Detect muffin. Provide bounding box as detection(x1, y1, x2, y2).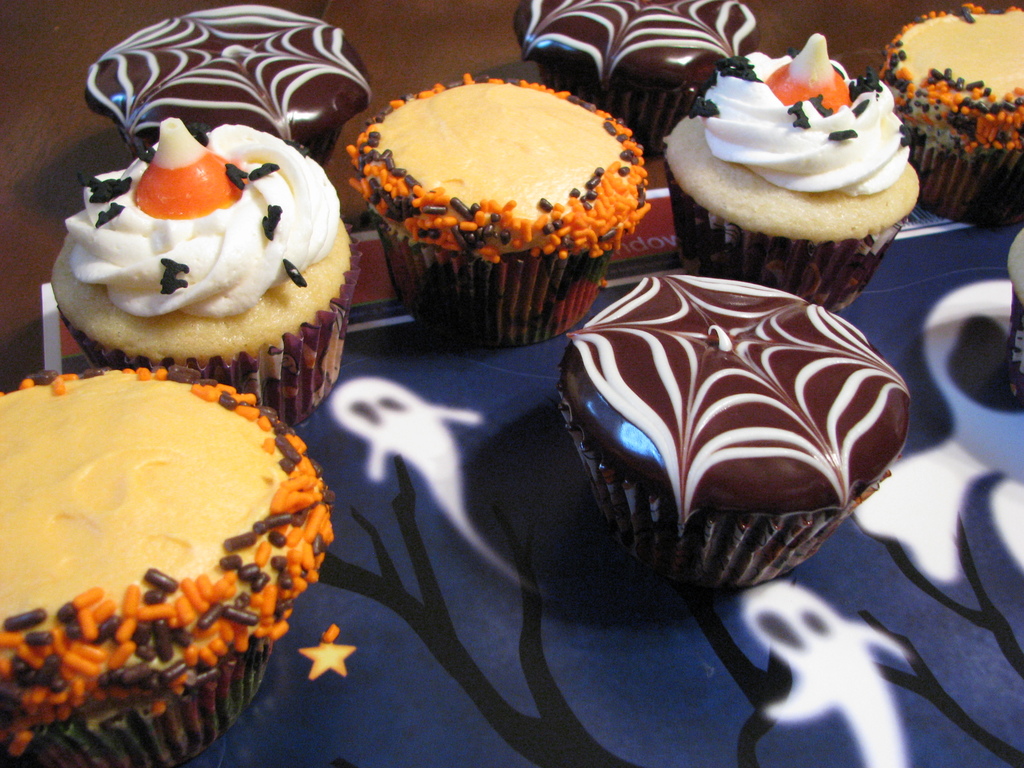
detection(1001, 228, 1023, 414).
